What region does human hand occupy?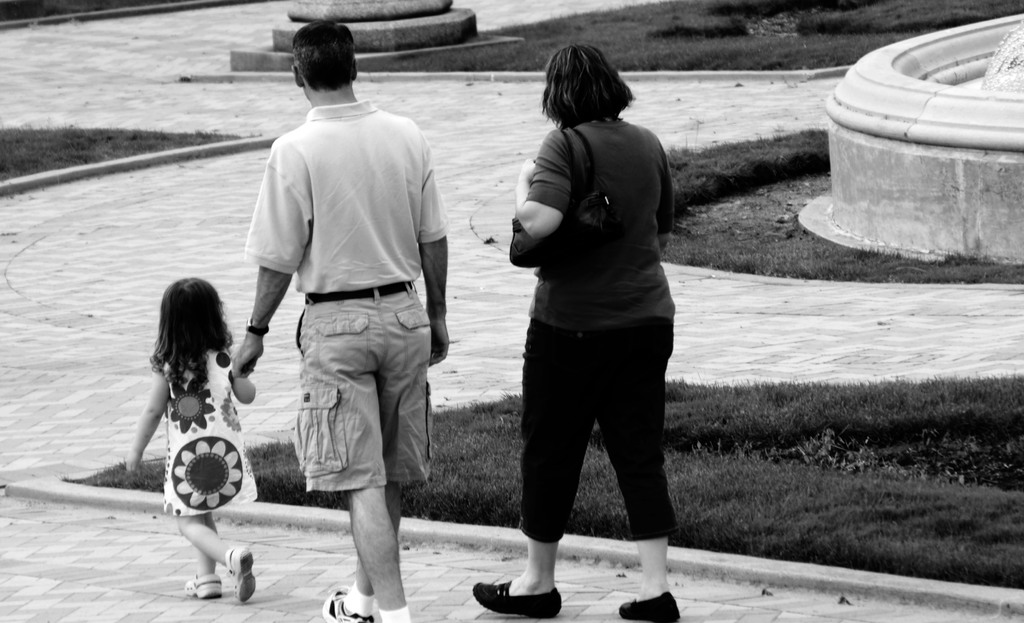
pyautogui.locateOnScreen(426, 317, 450, 368).
